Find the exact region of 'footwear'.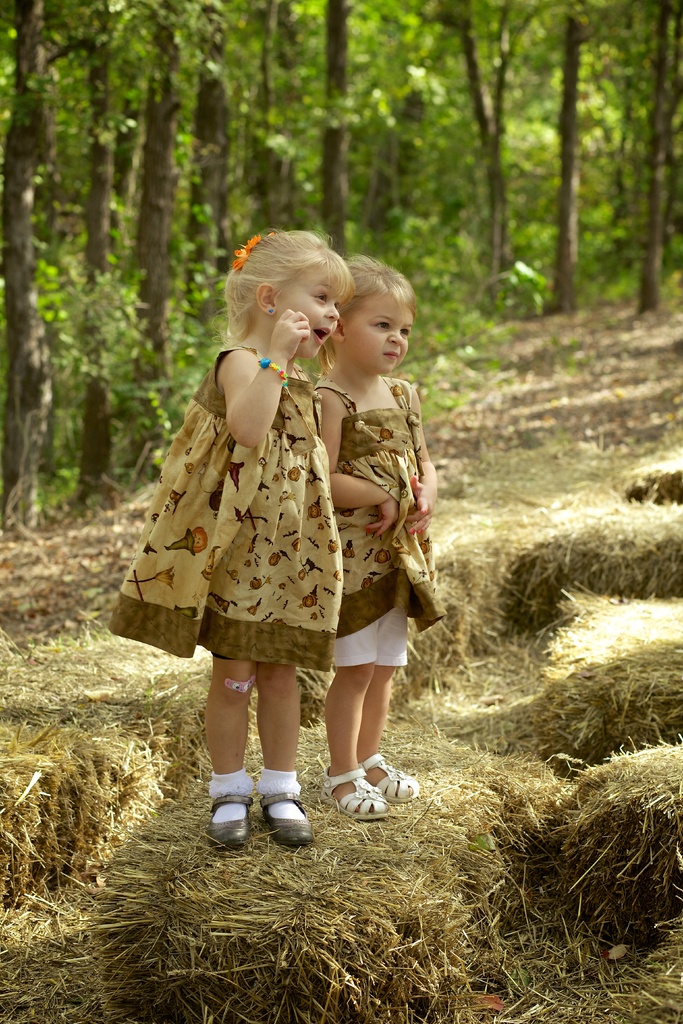
Exact region: [left=205, top=788, right=254, bottom=852].
